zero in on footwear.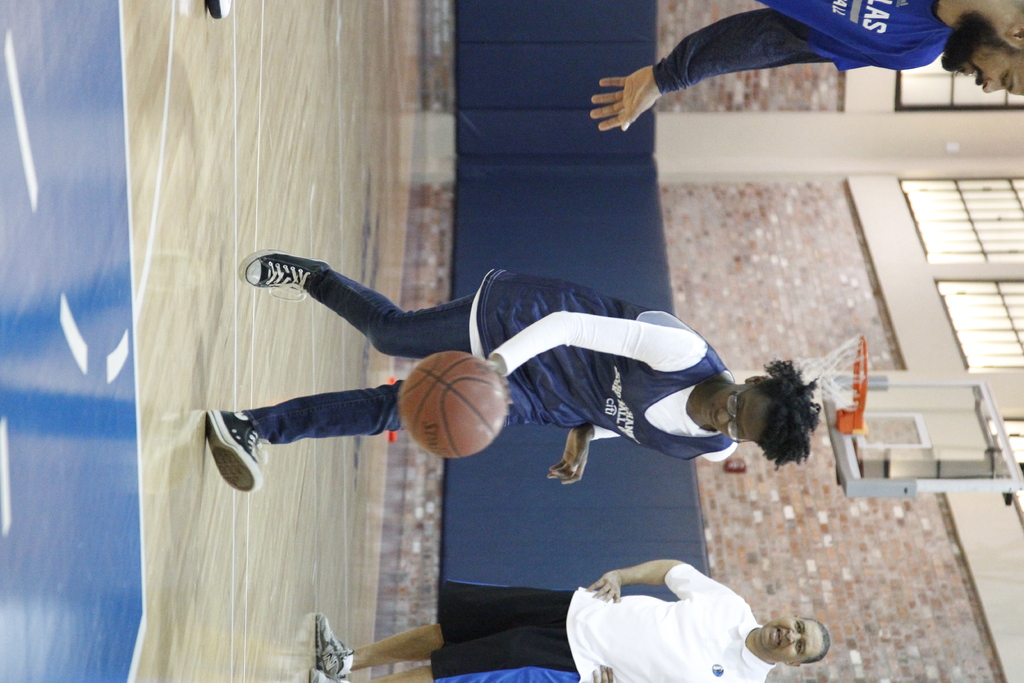
Zeroed in: 307 614 357 682.
